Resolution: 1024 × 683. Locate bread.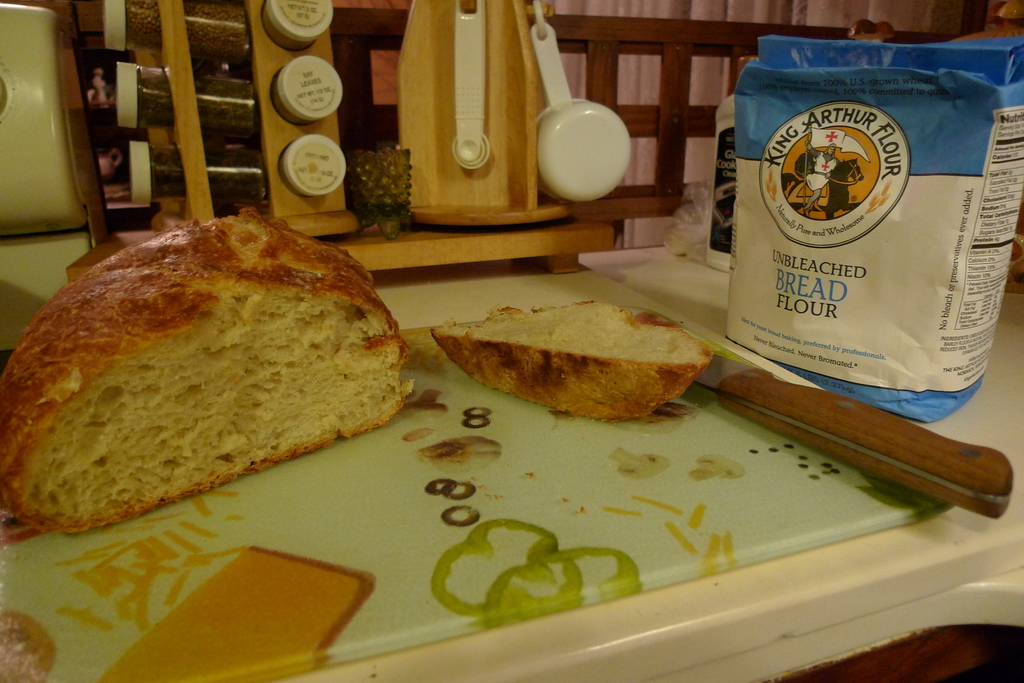
<box>435,303,716,423</box>.
